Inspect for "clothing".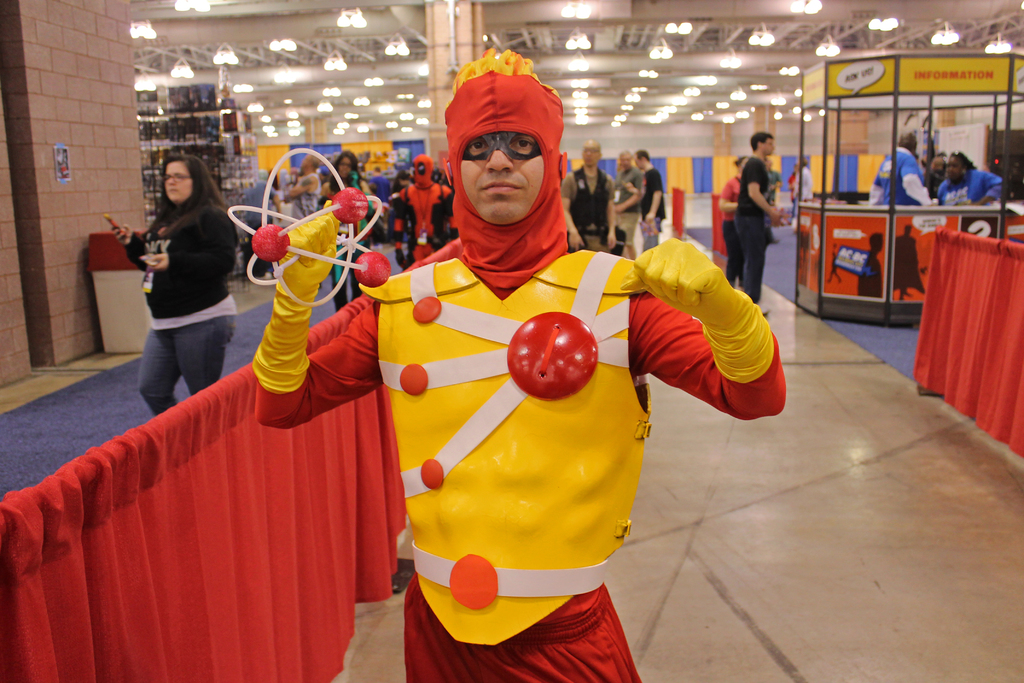
Inspection: pyautogui.locateOnScreen(851, 247, 890, 302).
